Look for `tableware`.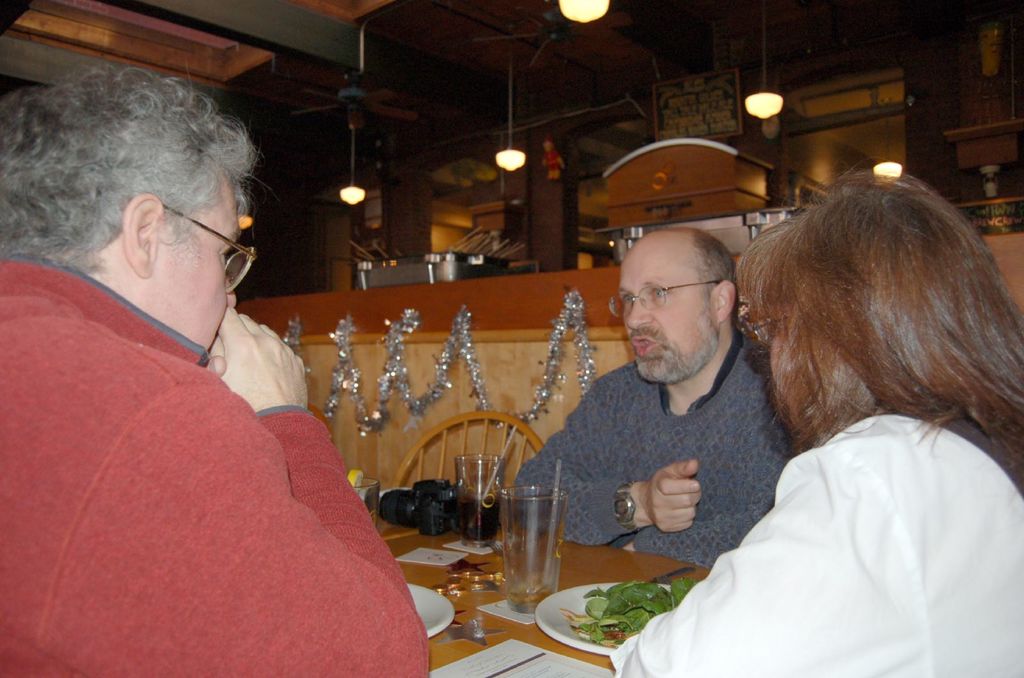
Found: (x1=500, y1=484, x2=566, y2=611).
